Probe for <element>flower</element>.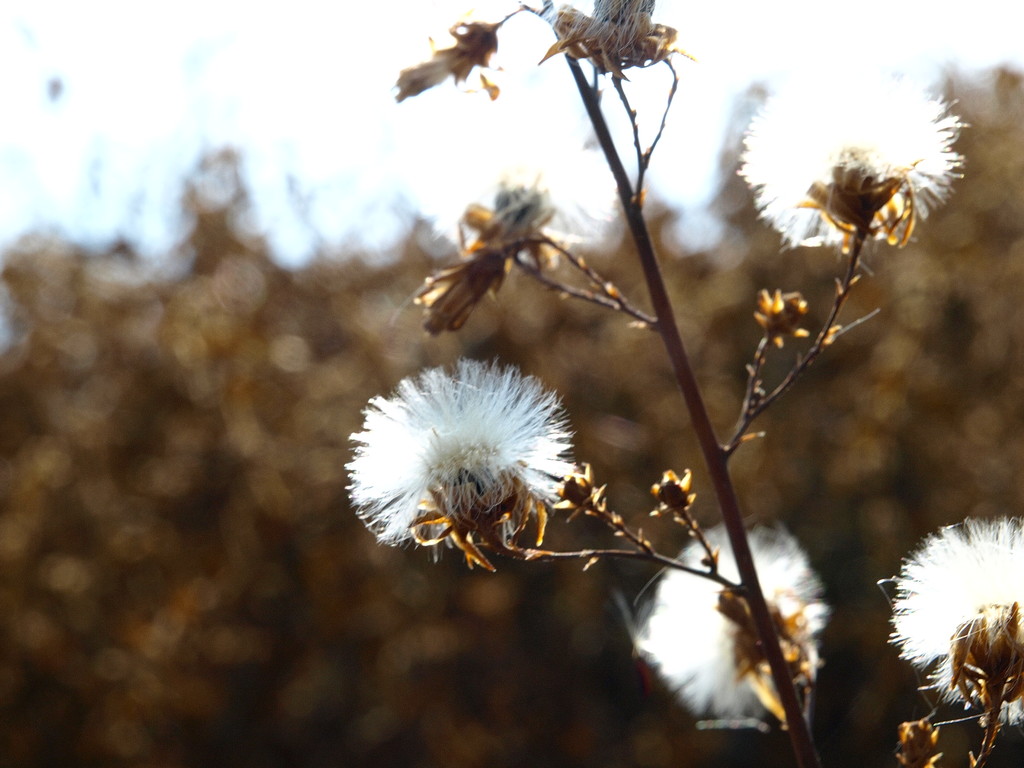
Probe result: l=627, t=516, r=824, b=740.
